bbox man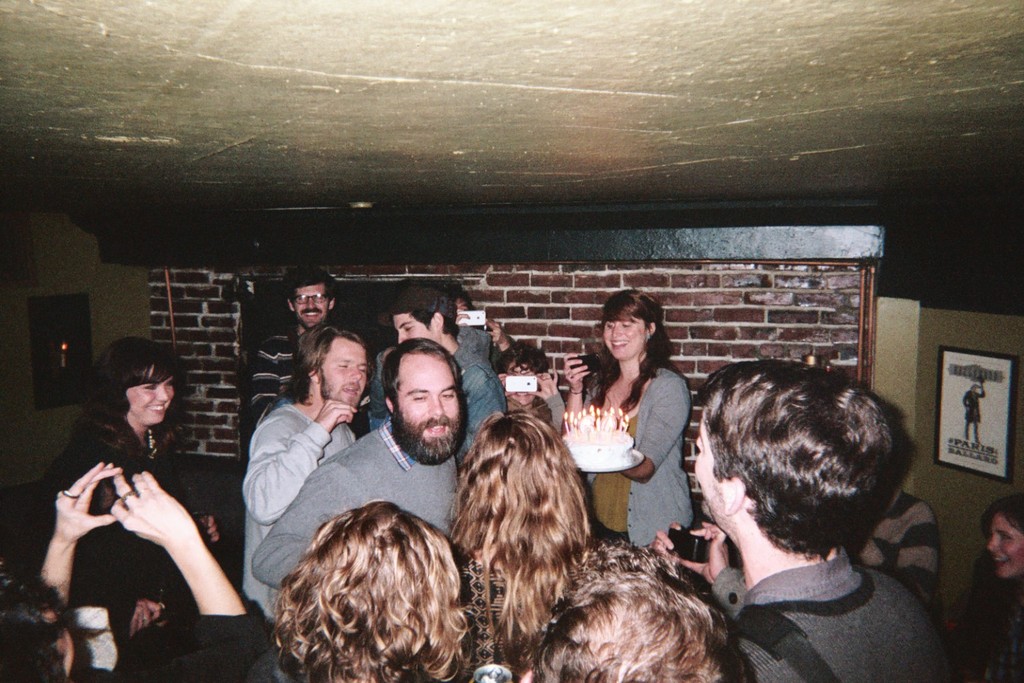
rect(249, 335, 464, 589)
